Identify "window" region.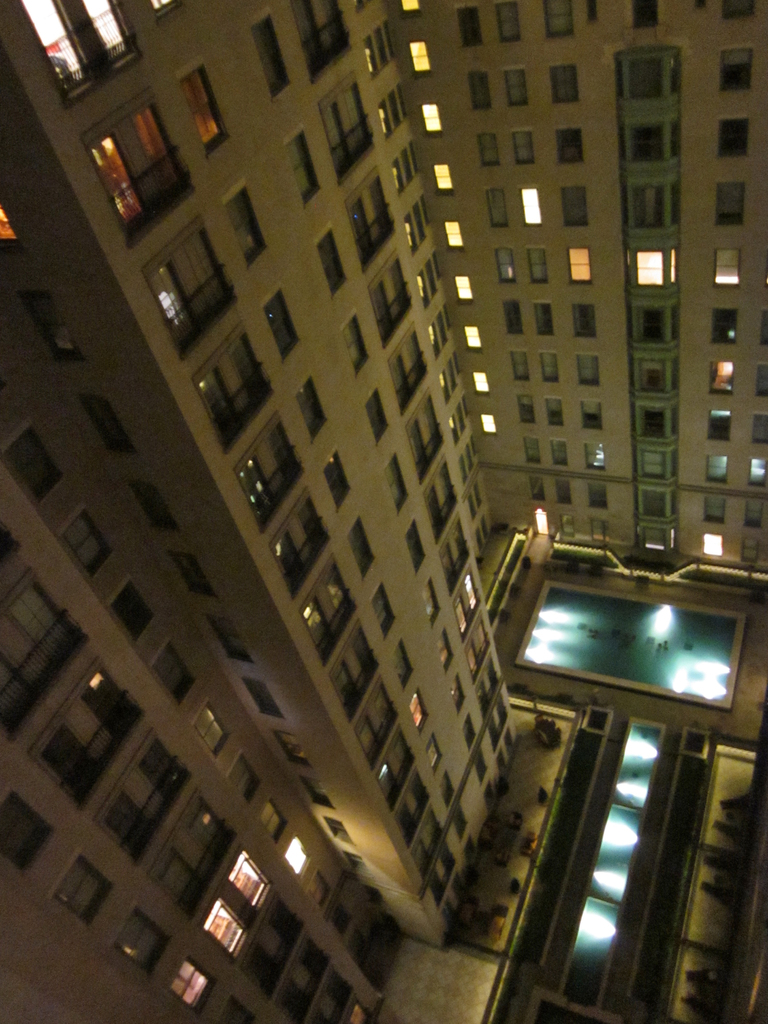
Region: 504 305 527 337.
